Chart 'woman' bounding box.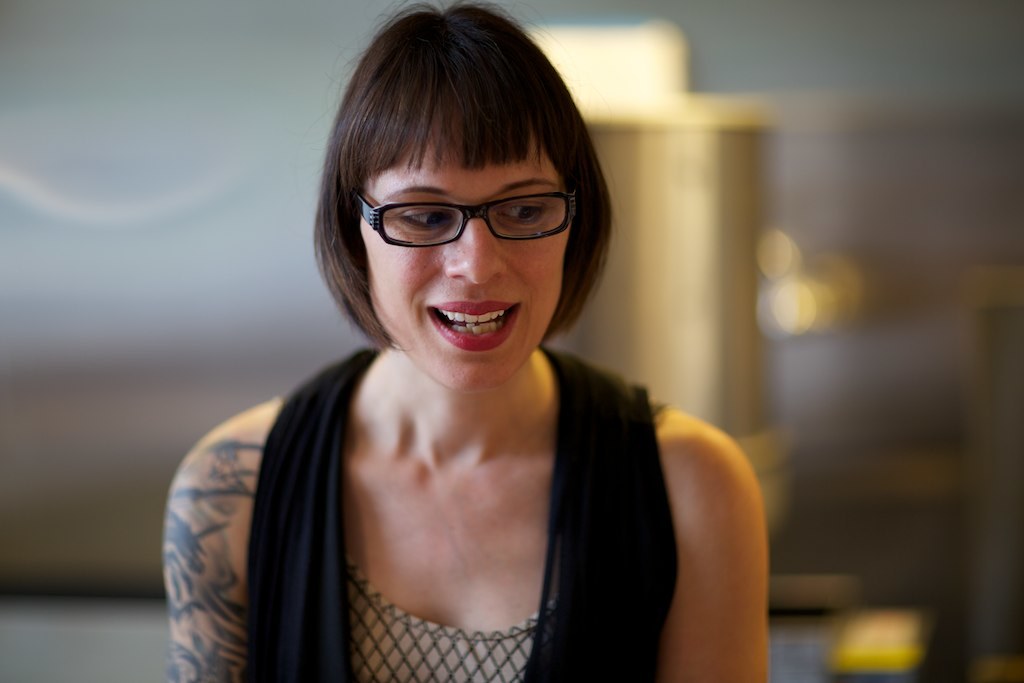
Charted: select_region(164, 0, 769, 682).
